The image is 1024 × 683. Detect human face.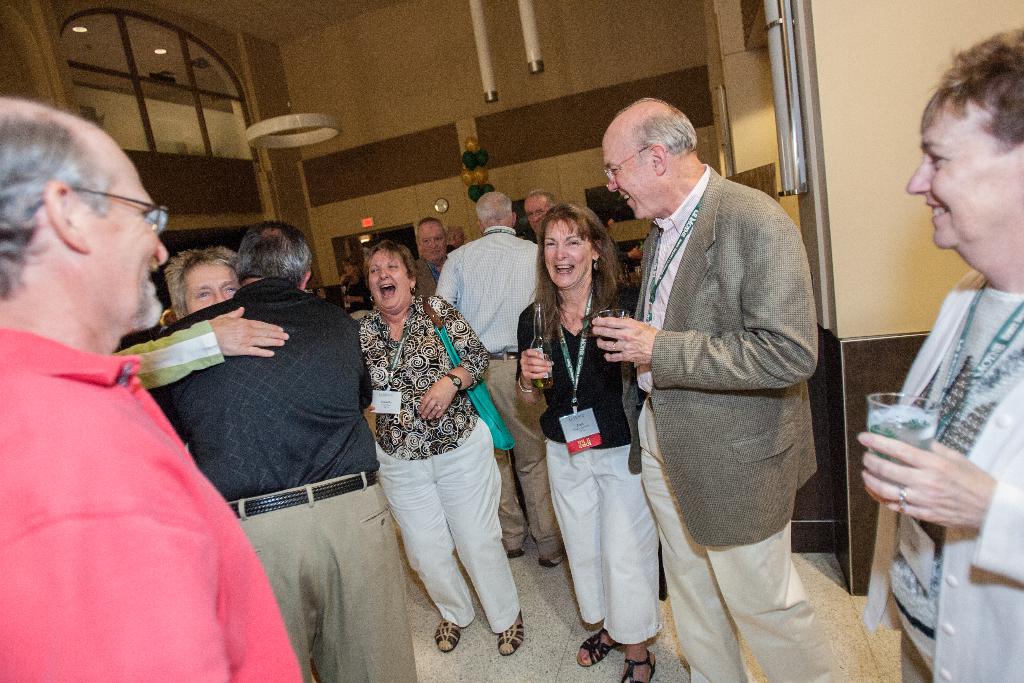
Detection: crop(903, 106, 1023, 298).
